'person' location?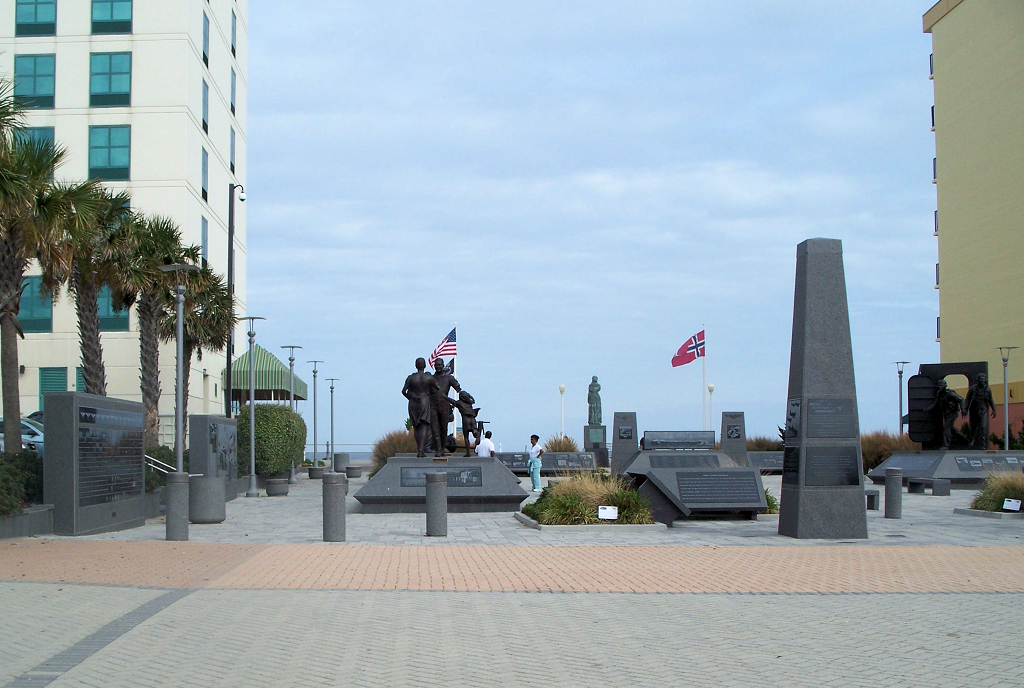
(461, 392, 482, 450)
